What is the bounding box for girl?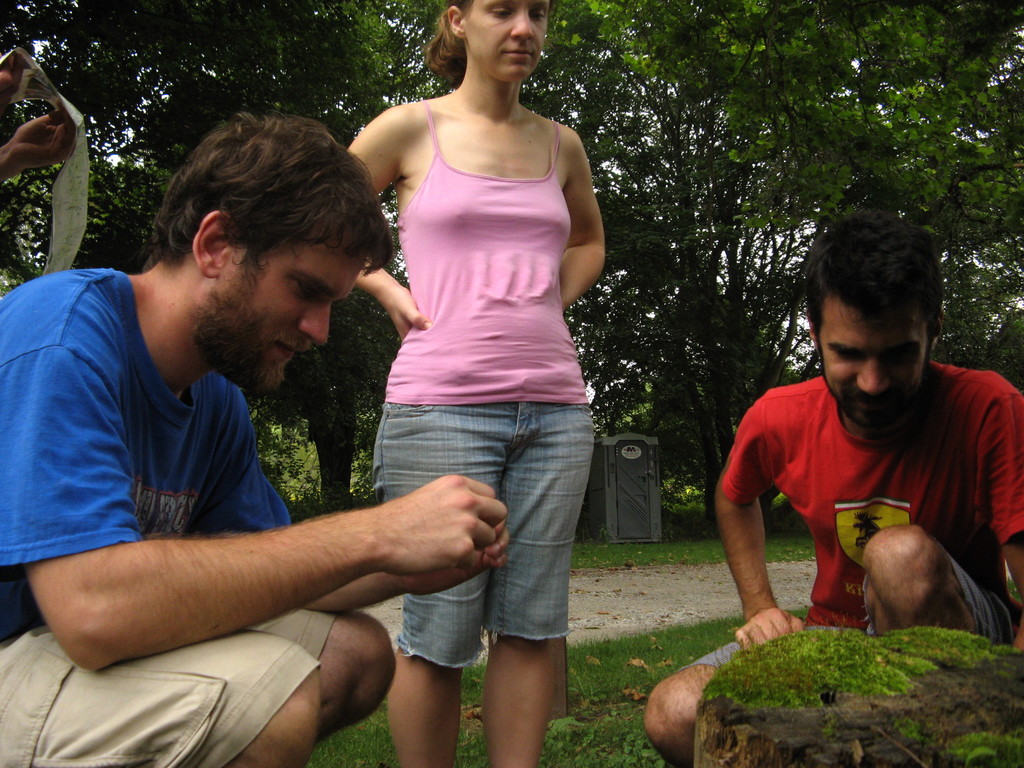
{"x1": 348, "y1": 0, "x2": 605, "y2": 767}.
